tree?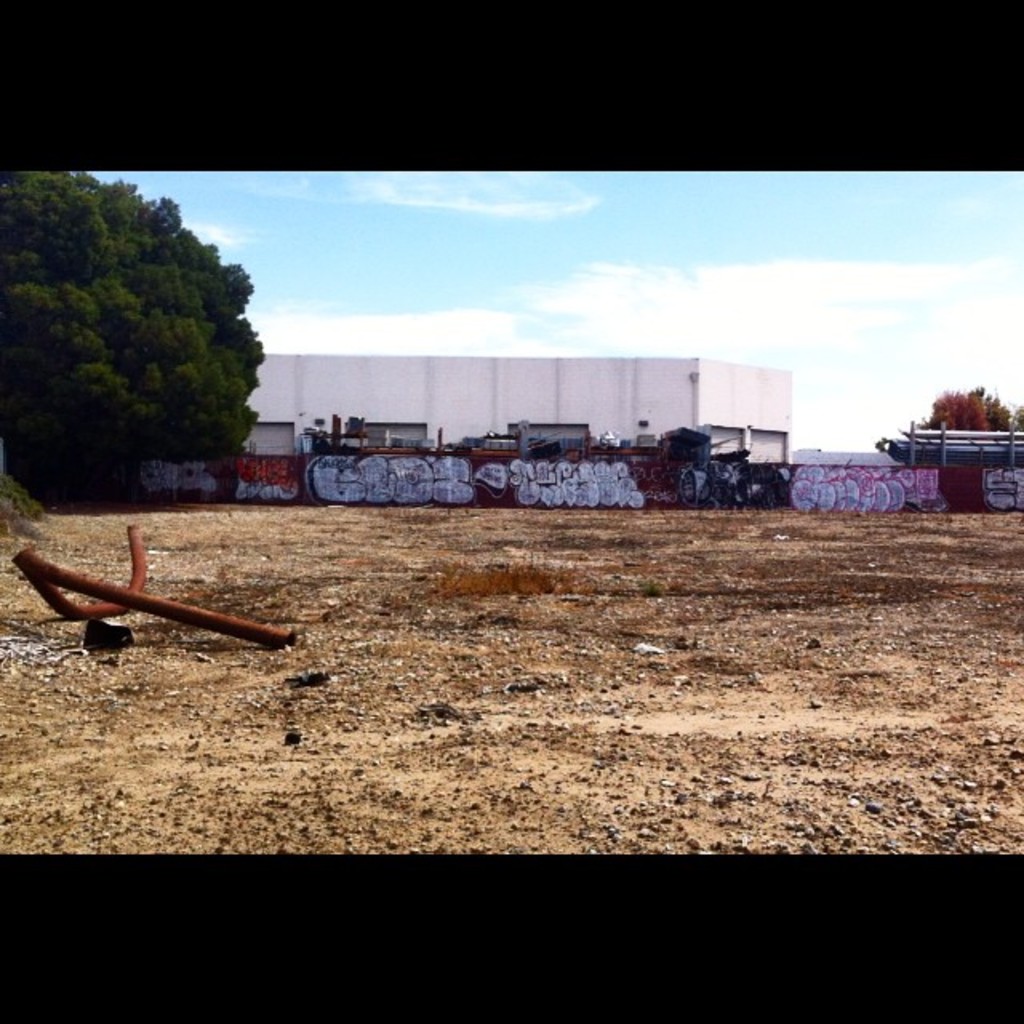
(x1=3, y1=173, x2=269, y2=493)
